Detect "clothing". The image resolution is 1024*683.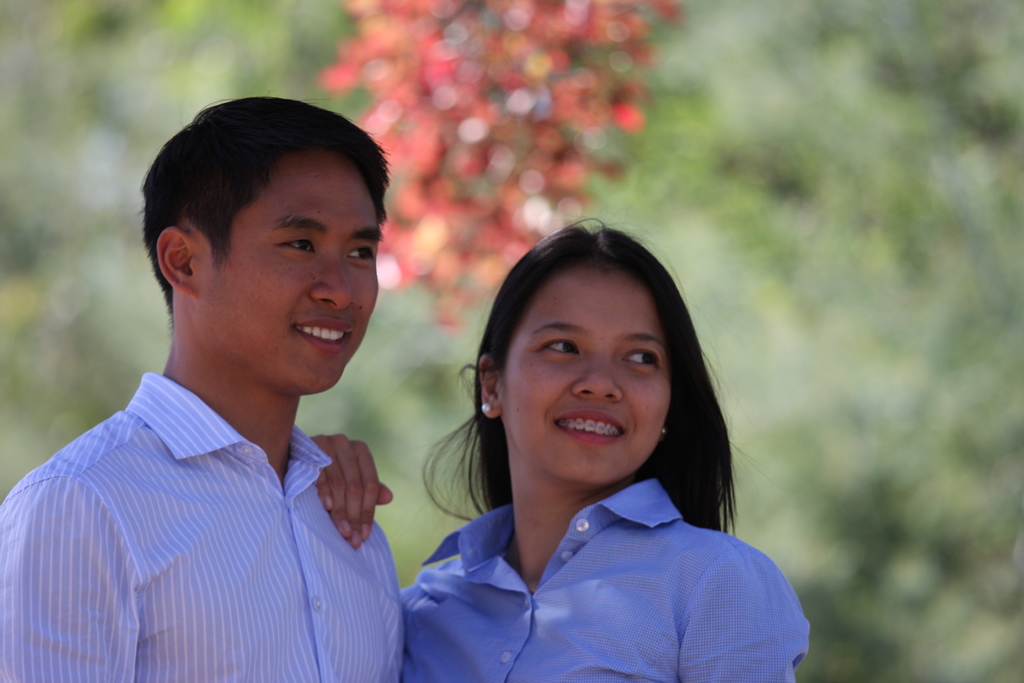
bbox=[378, 427, 817, 675].
